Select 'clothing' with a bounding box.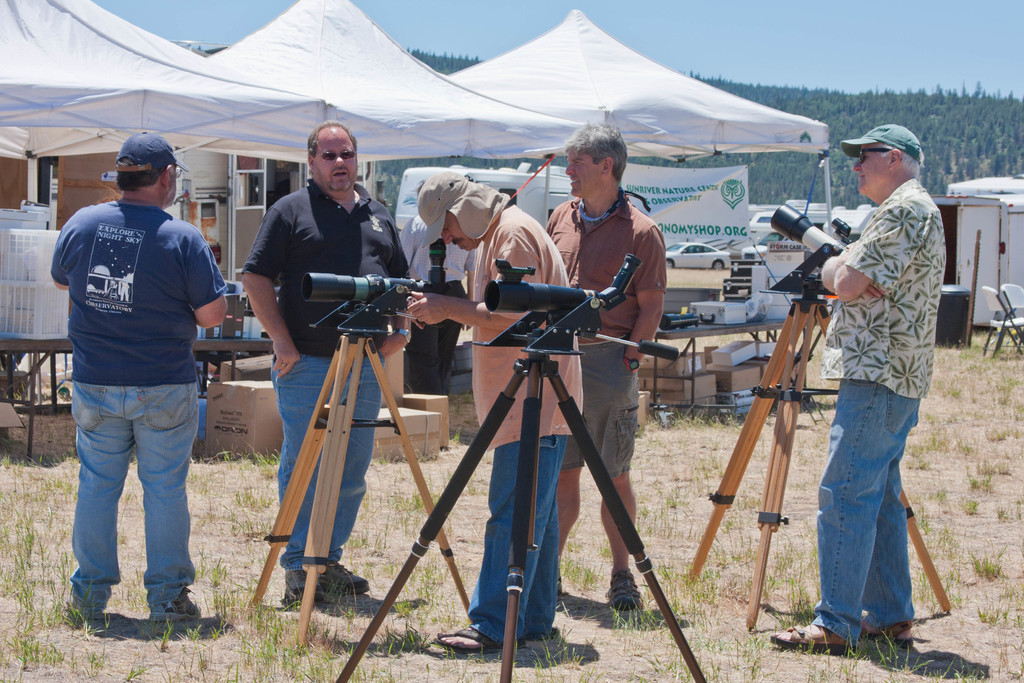
[x1=45, y1=129, x2=225, y2=570].
